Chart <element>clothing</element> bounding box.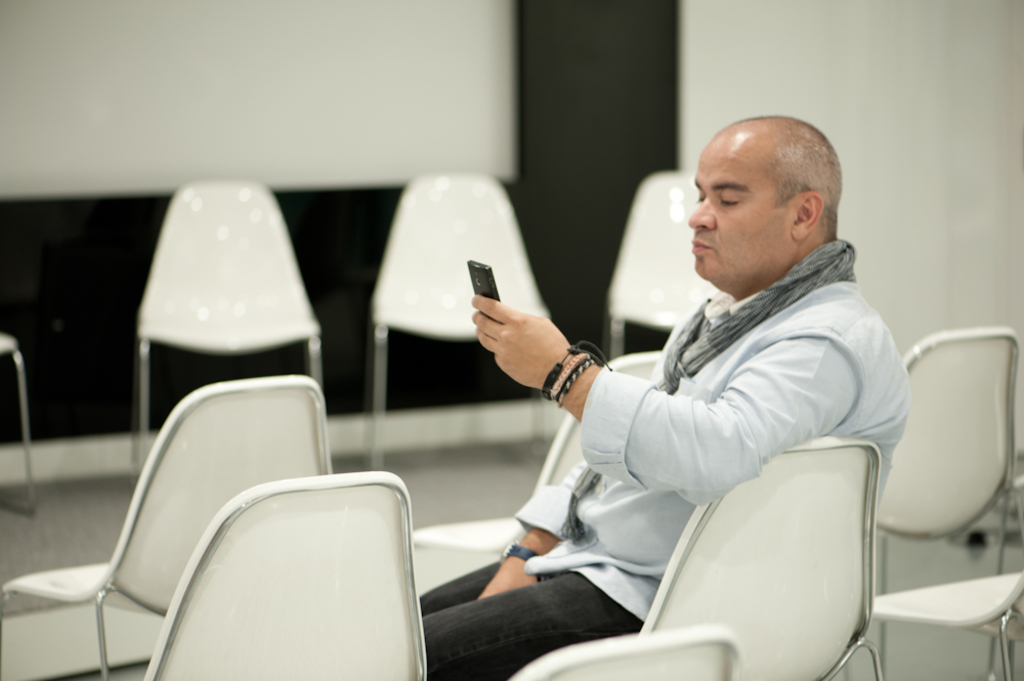
Charted: {"left": 519, "top": 278, "right": 912, "bottom": 619}.
